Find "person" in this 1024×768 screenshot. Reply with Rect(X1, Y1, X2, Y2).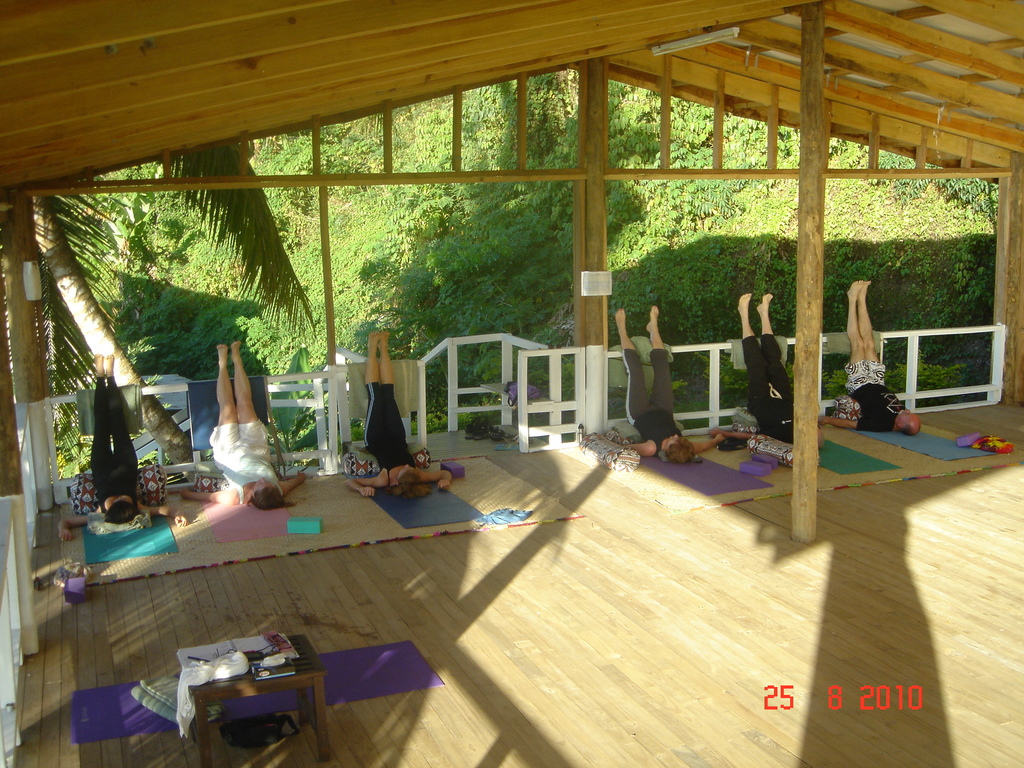
Rect(346, 328, 450, 501).
